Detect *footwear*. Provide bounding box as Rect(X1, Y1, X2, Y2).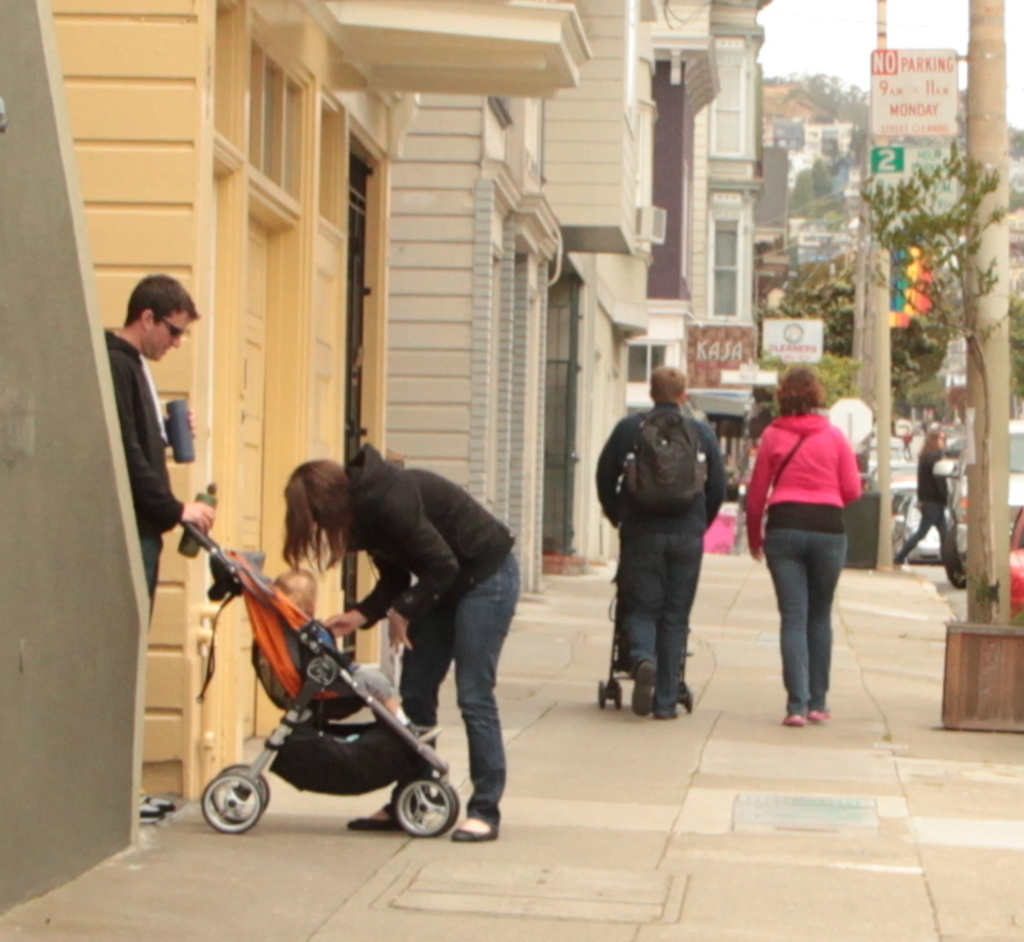
Rect(653, 702, 679, 722).
